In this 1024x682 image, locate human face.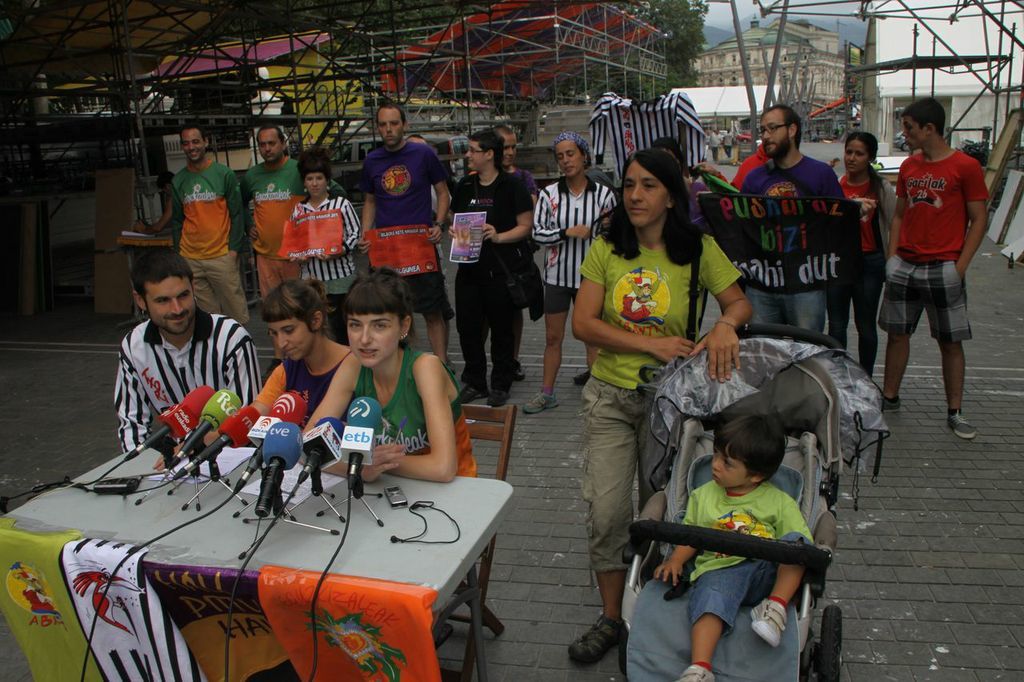
Bounding box: x1=505 y1=134 x2=517 y2=168.
